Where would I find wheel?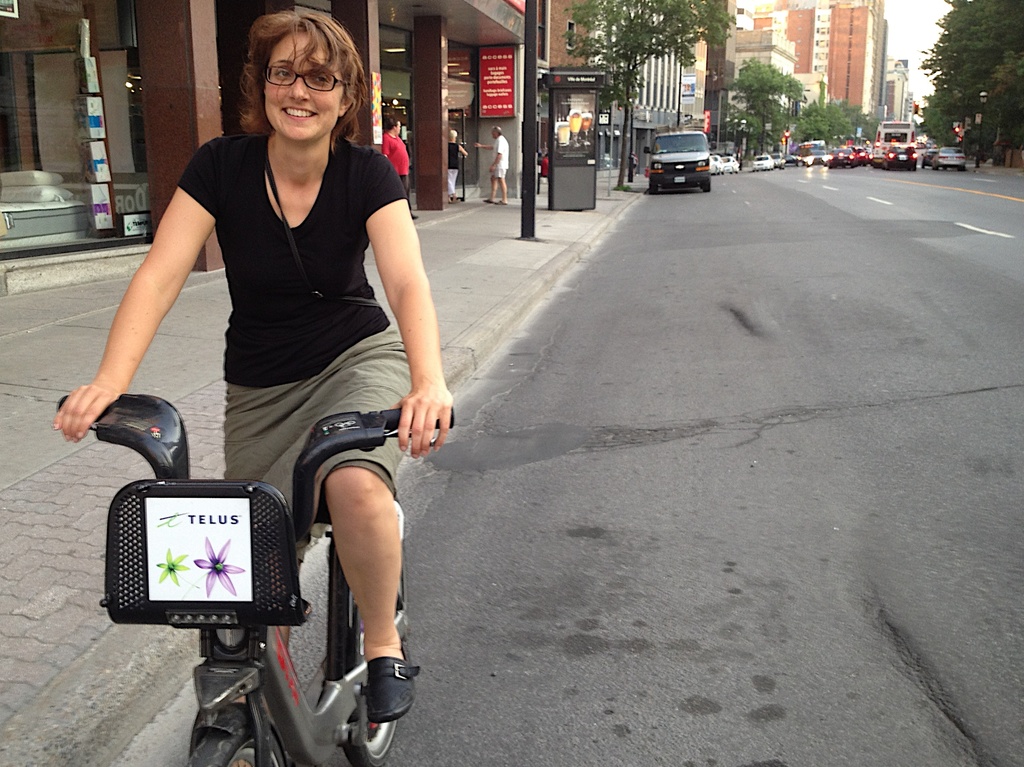
At <bbox>649, 183, 658, 195</bbox>.
